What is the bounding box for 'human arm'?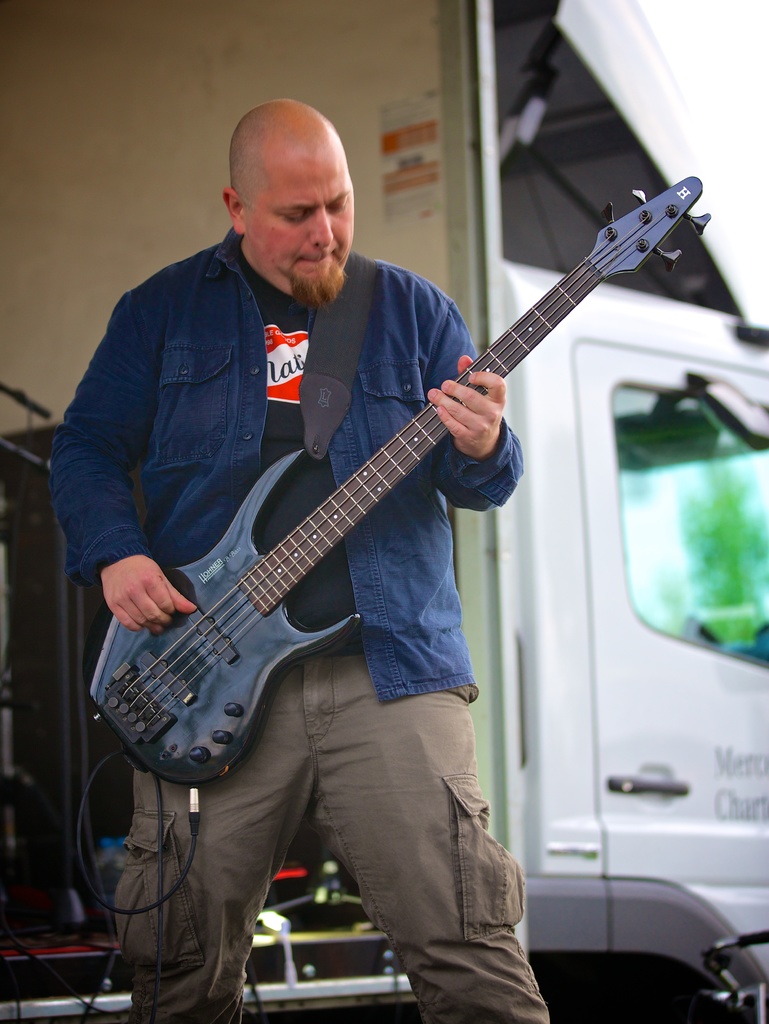
<box>426,300,525,519</box>.
